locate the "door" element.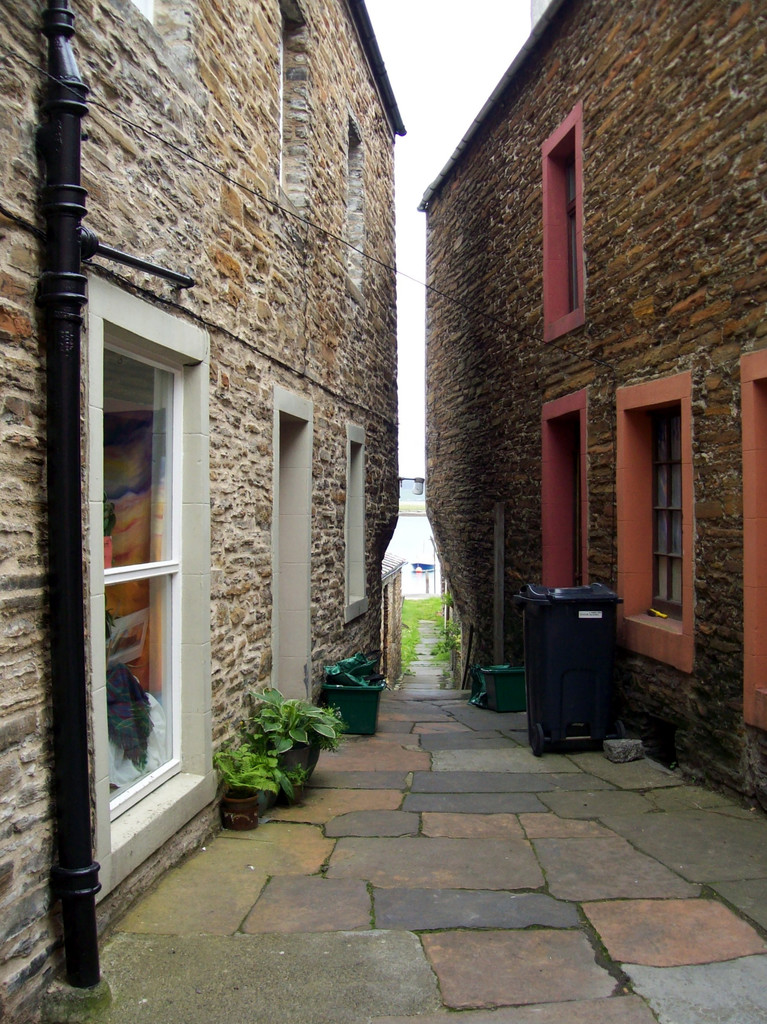
Element bbox: bbox(60, 265, 205, 911).
